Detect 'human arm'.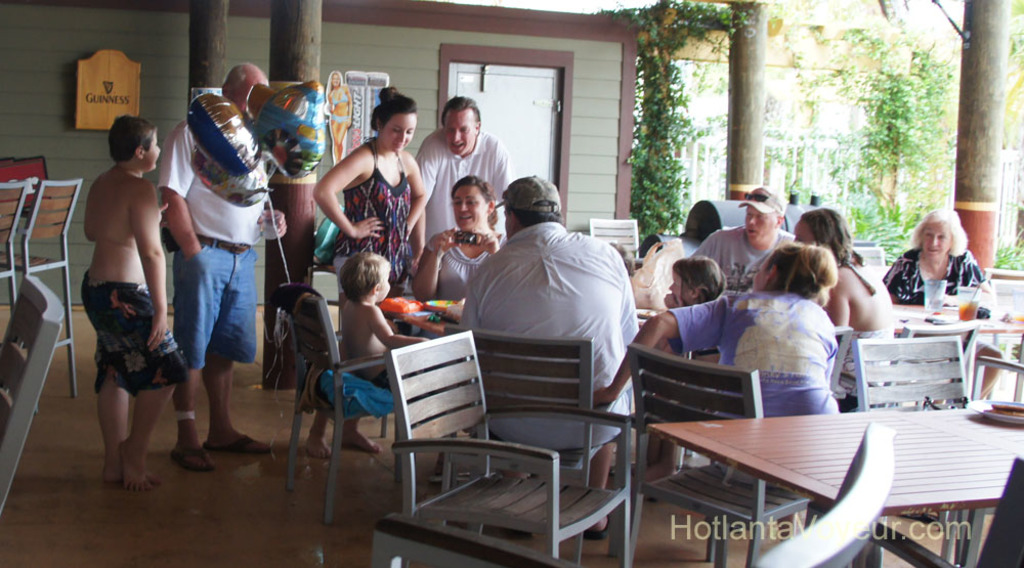
Detected at <bbox>298, 141, 368, 242</bbox>.
